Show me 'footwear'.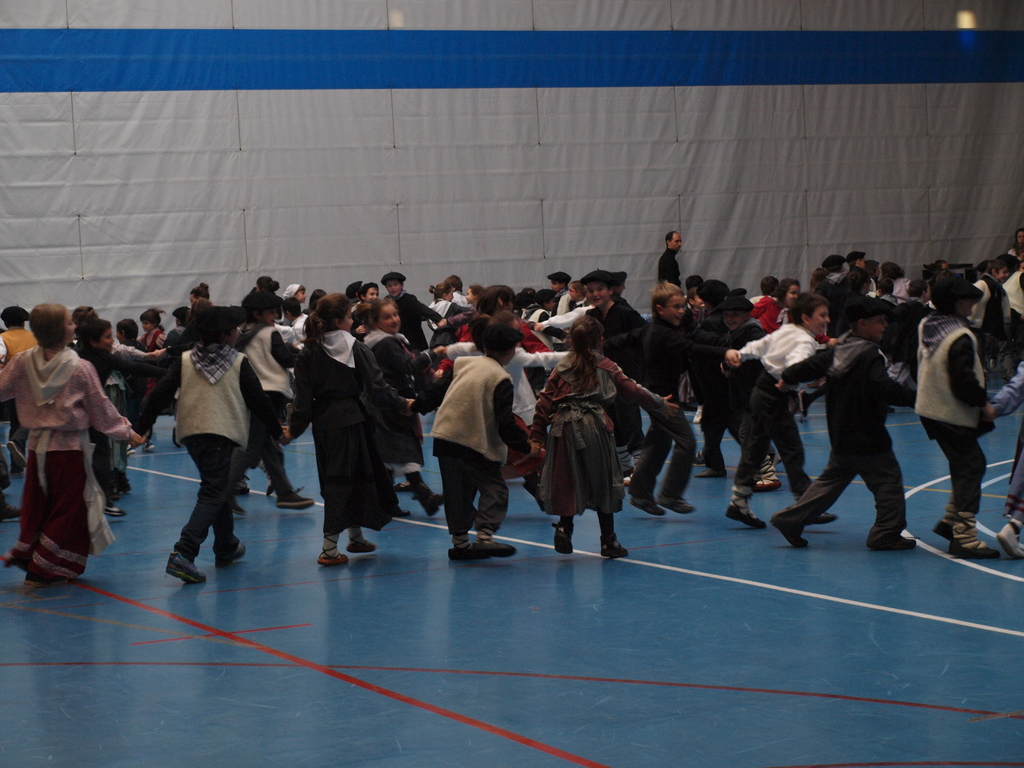
'footwear' is here: <bbox>0, 504, 20, 524</bbox>.
